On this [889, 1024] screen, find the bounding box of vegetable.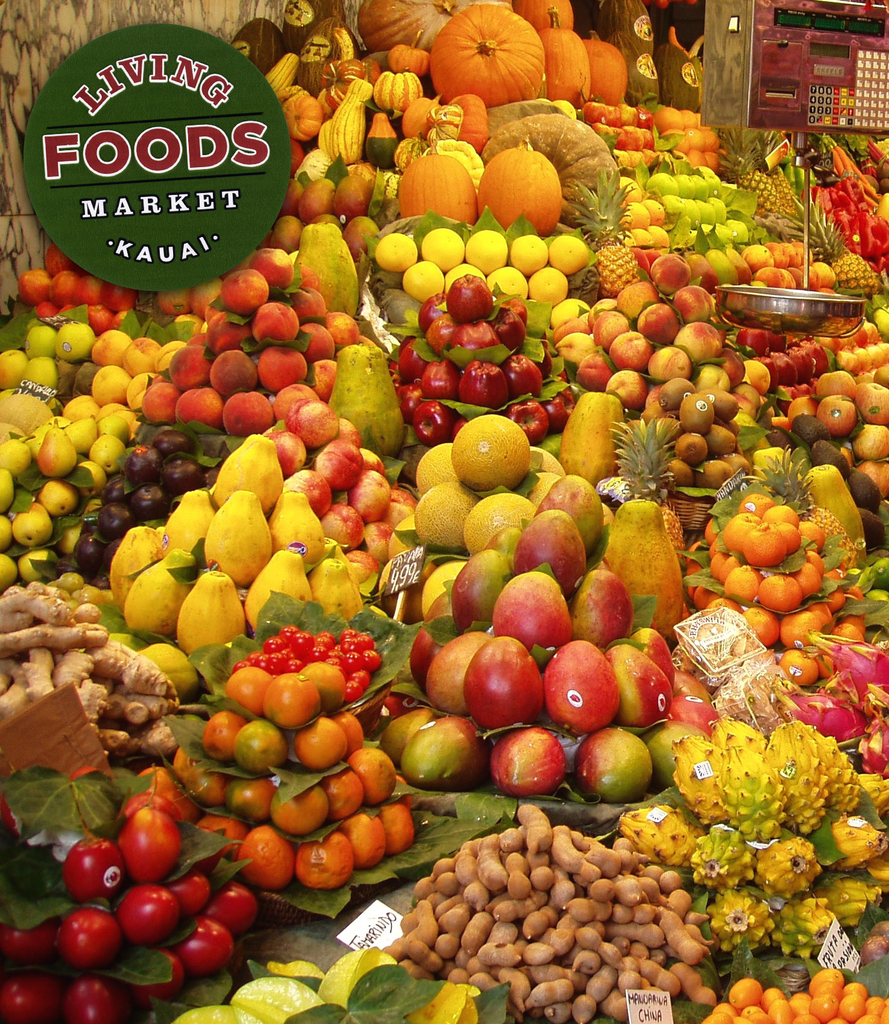
Bounding box: bbox(399, 710, 499, 796).
